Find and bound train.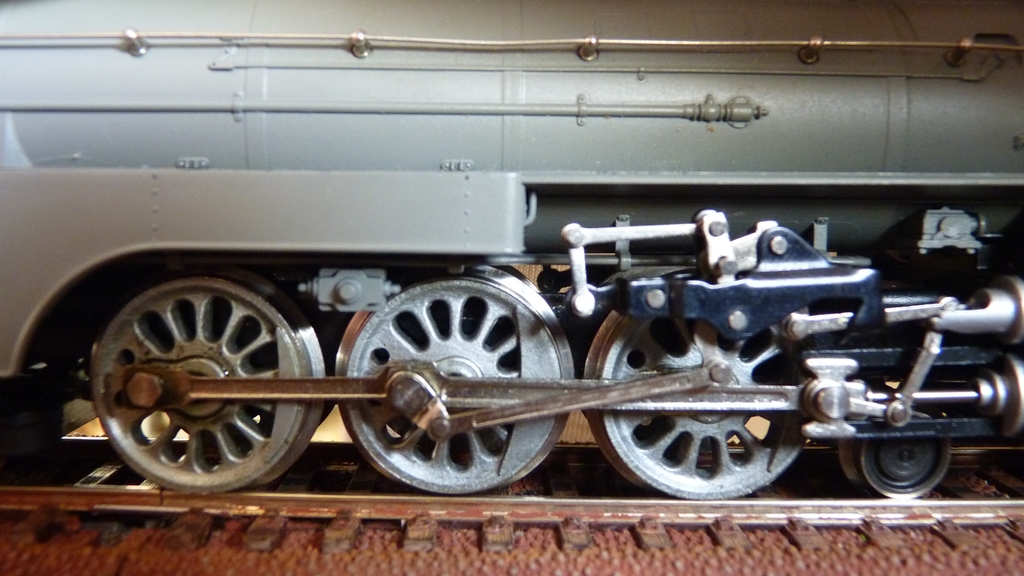
Bound: {"left": 0, "top": 0, "right": 1023, "bottom": 504}.
